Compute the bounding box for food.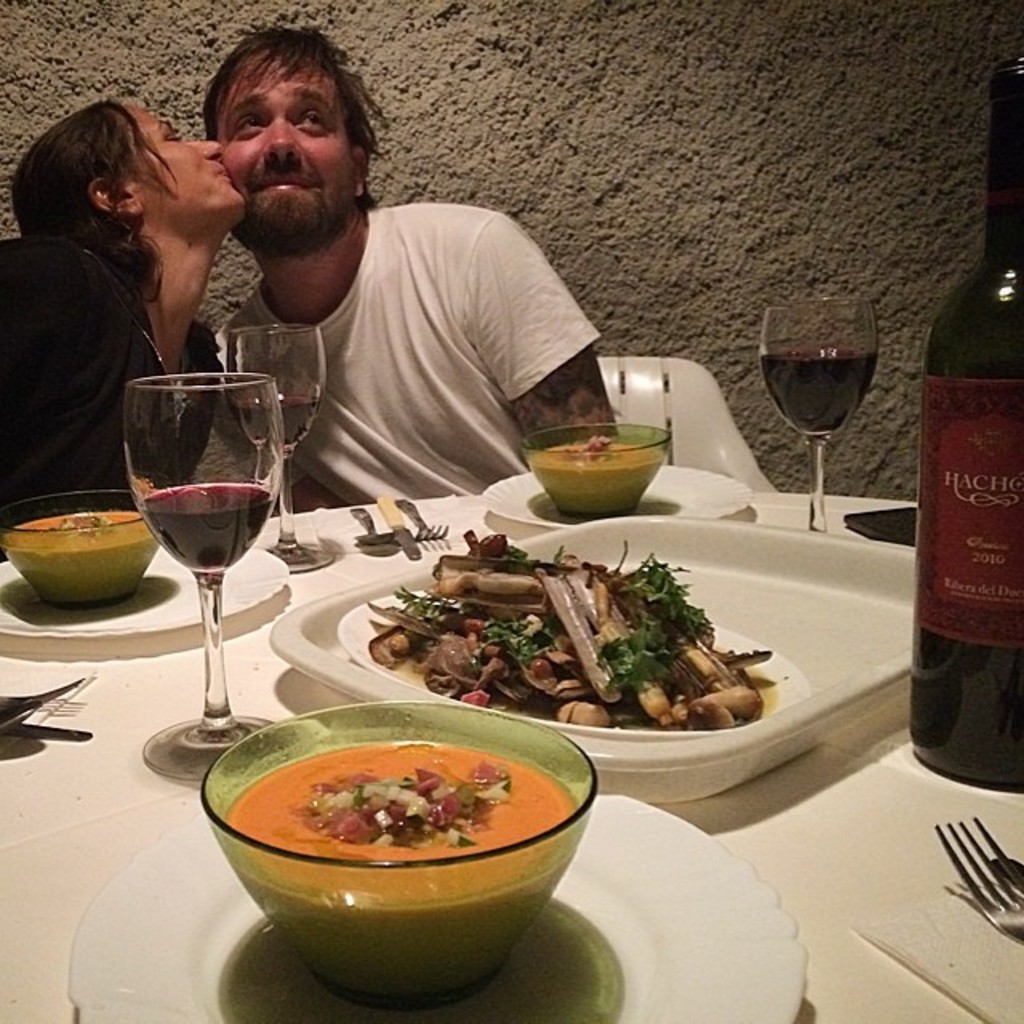
[left=354, top=522, right=790, bottom=725].
